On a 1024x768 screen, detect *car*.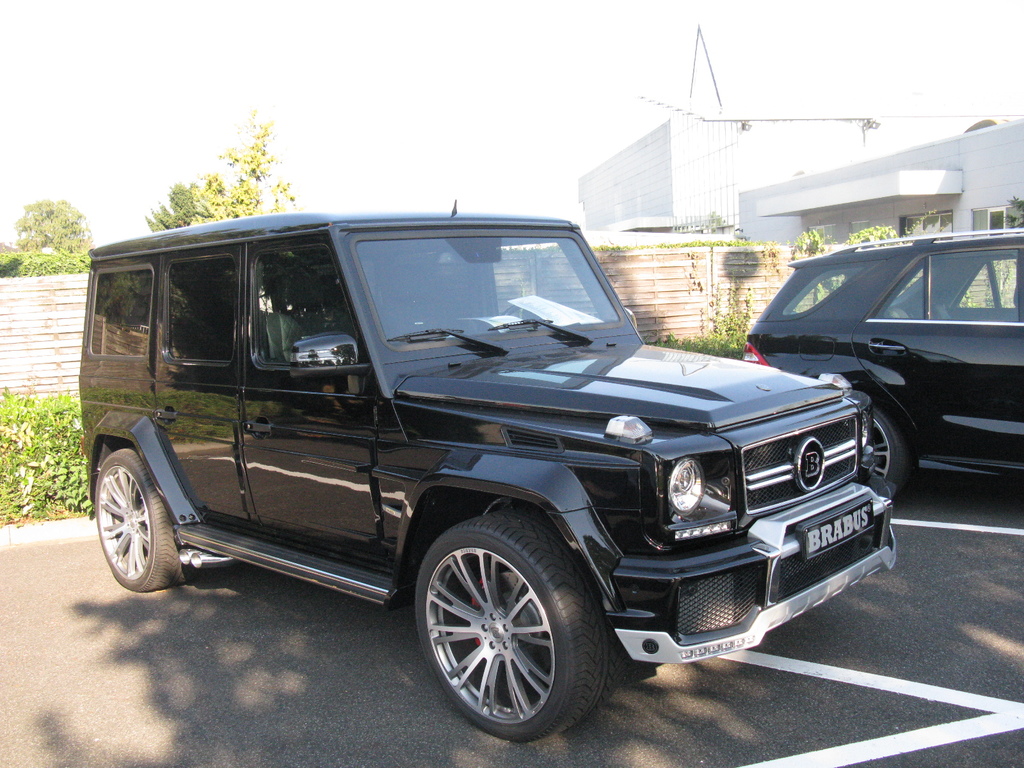
<bbox>742, 225, 1023, 476</bbox>.
